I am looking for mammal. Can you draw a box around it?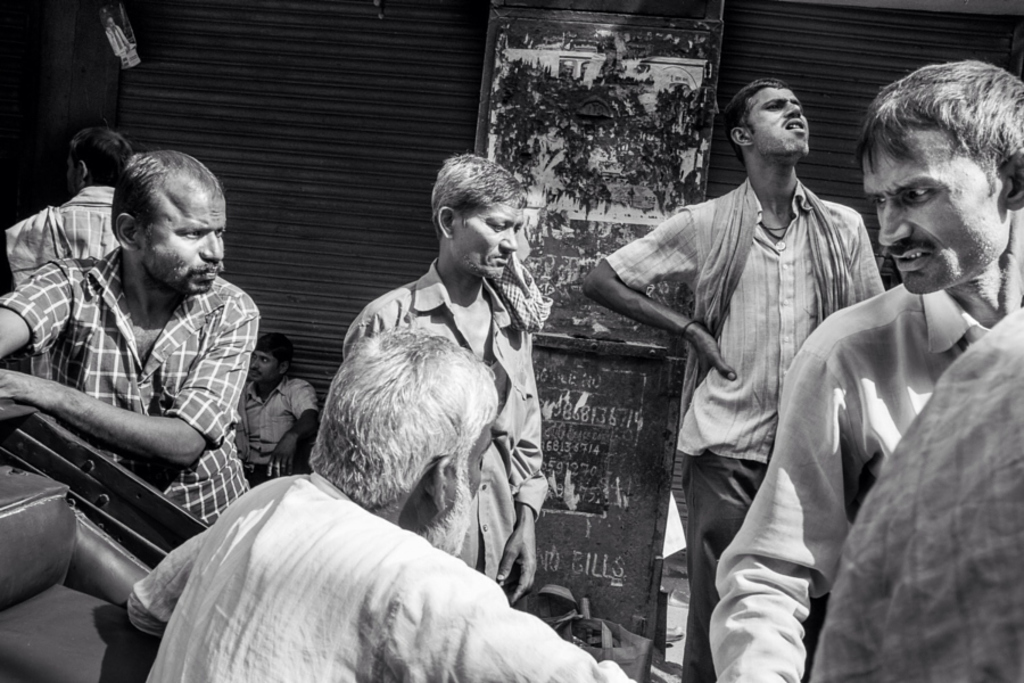
Sure, the bounding box is crop(1, 127, 133, 380).
